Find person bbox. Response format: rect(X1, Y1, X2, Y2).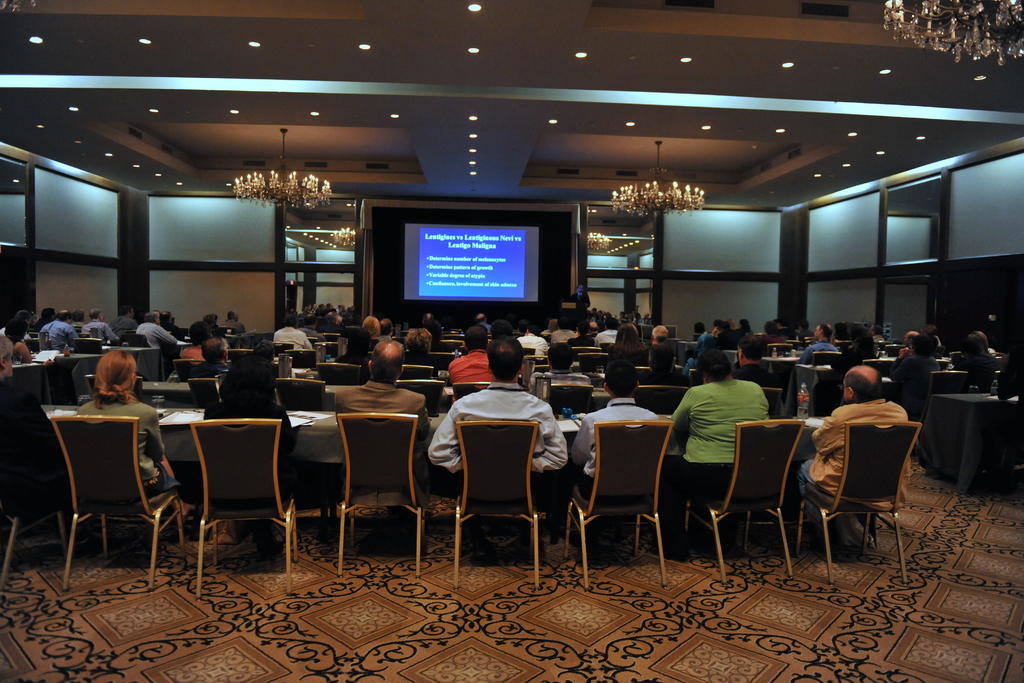
rect(677, 338, 771, 559).
